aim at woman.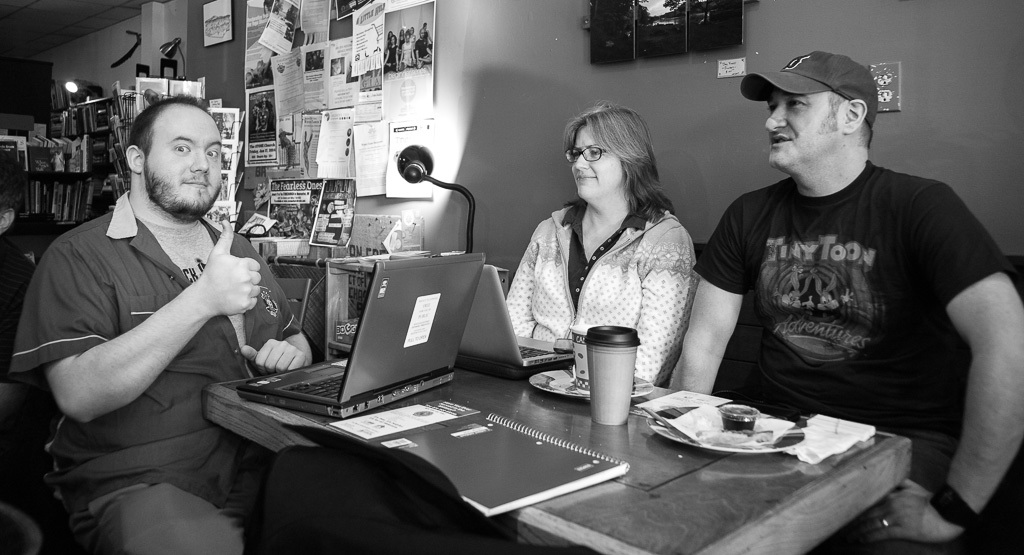
Aimed at box=[492, 100, 700, 389].
